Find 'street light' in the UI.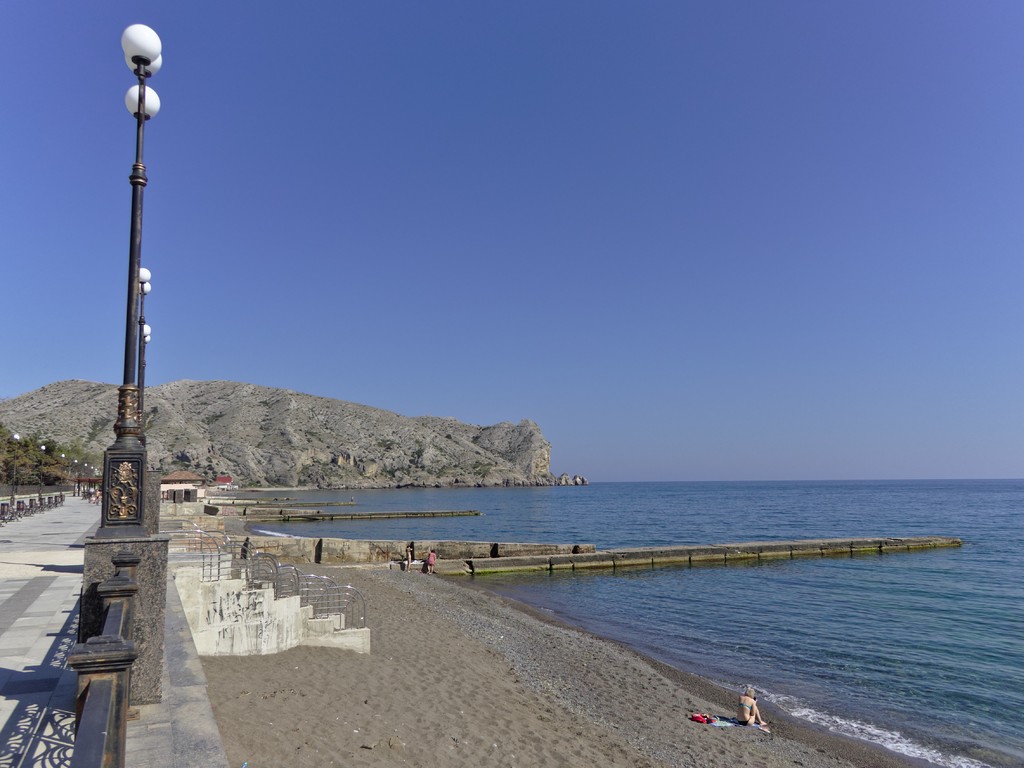
UI element at box(38, 439, 47, 503).
